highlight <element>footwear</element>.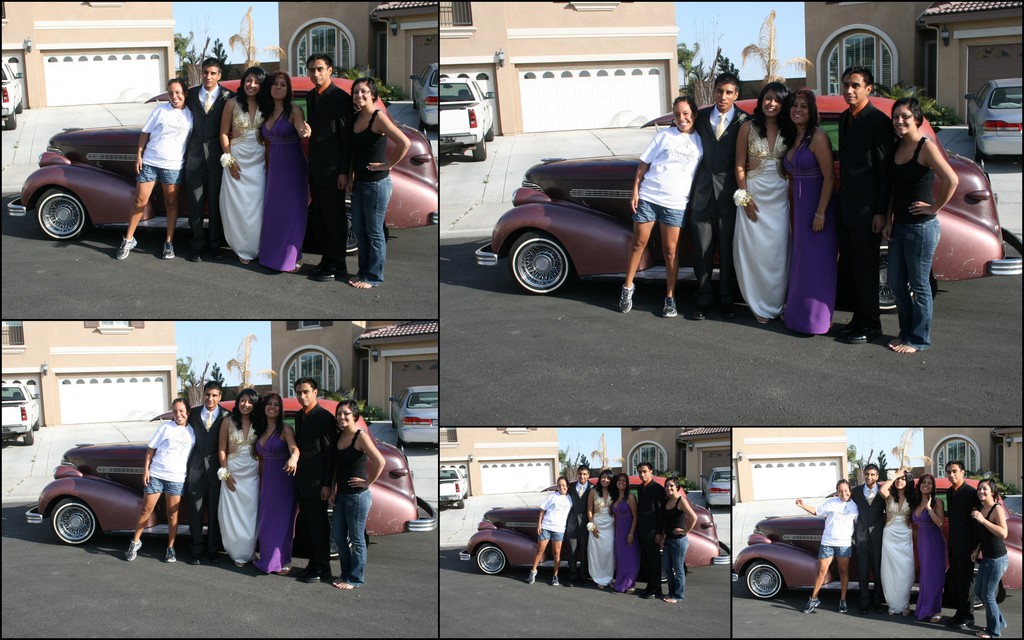
Highlighted region: Rect(528, 568, 540, 584).
